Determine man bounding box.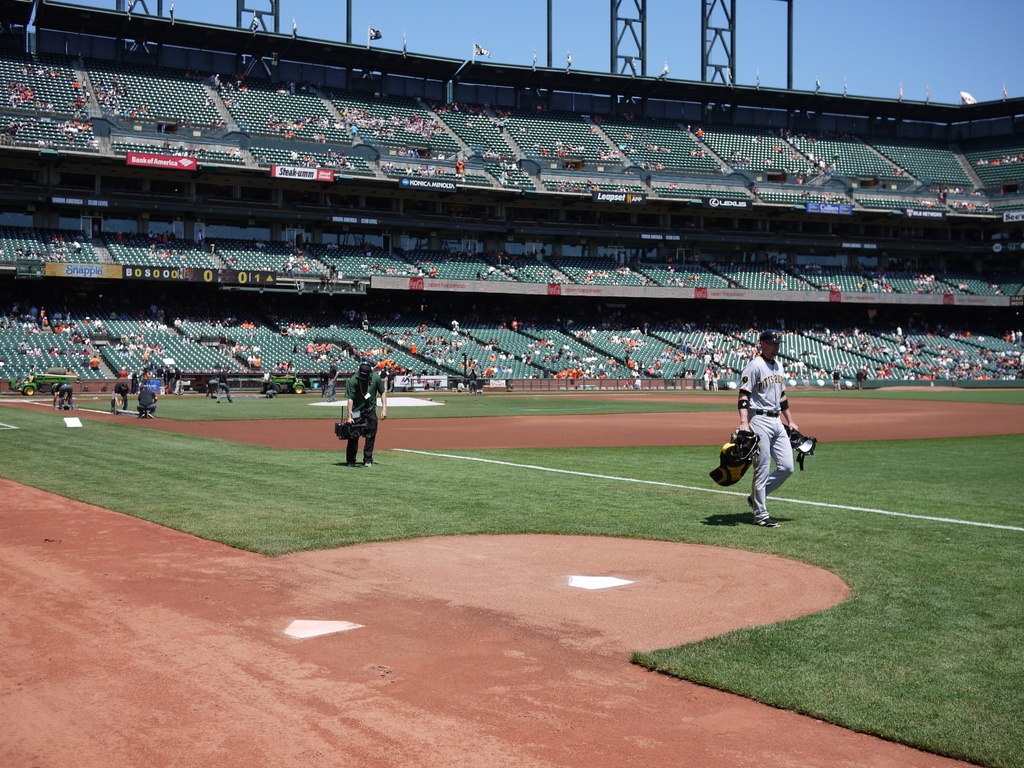
Determined: l=50, t=381, r=74, b=411.
